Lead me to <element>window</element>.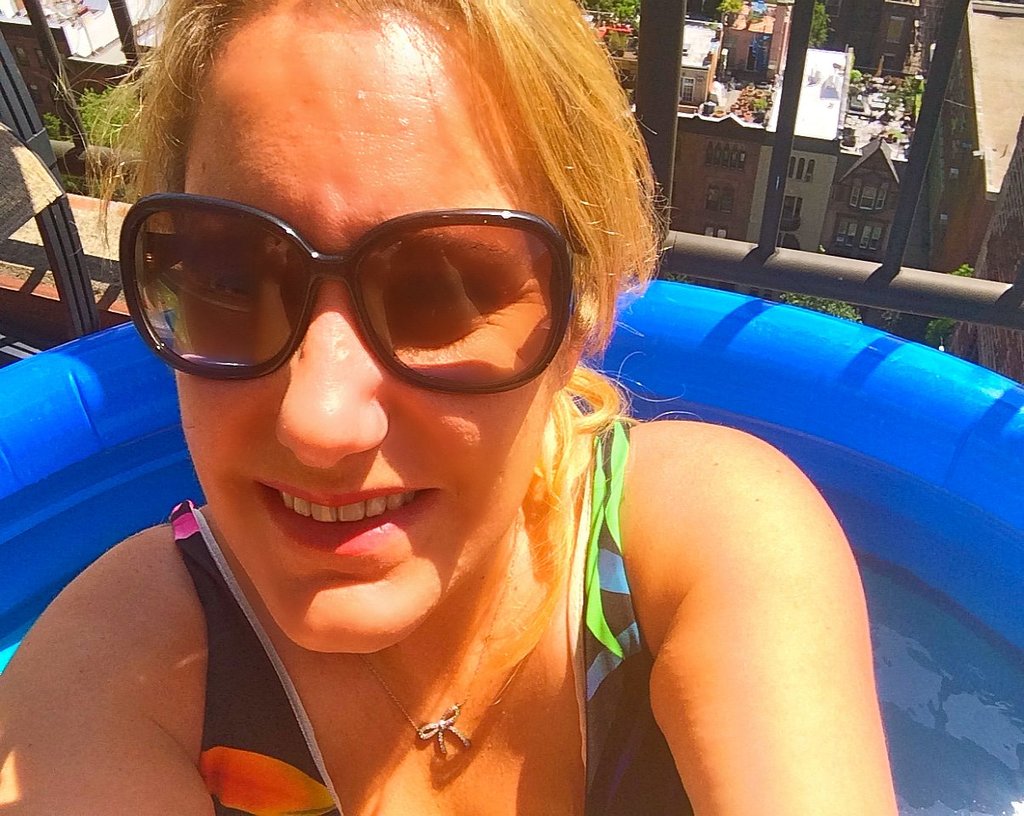
Lead to (12, 48, 25, 65).
